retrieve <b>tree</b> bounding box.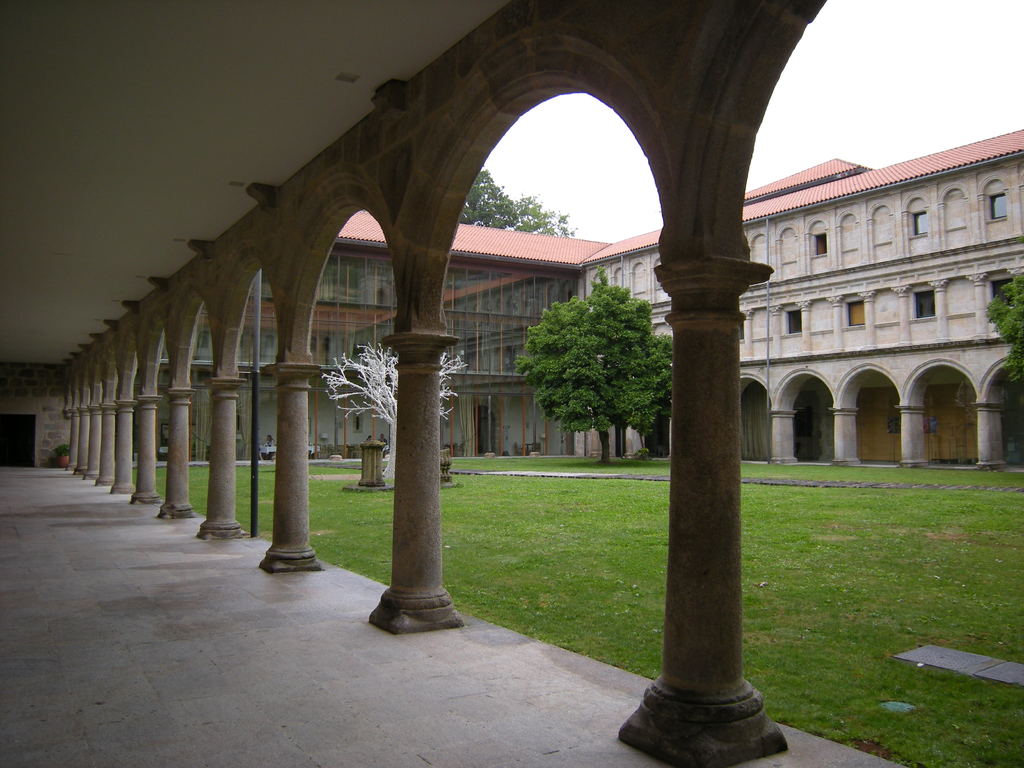
Bounding box: (457,167,572,237).
